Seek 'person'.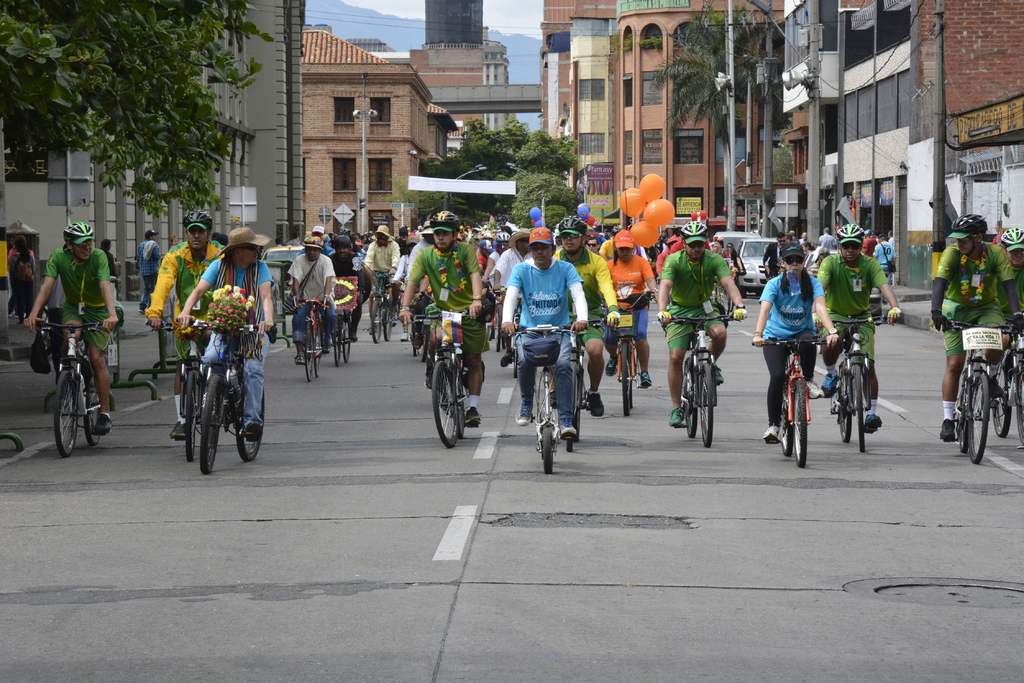
detection(100, 239, 117, 275).
